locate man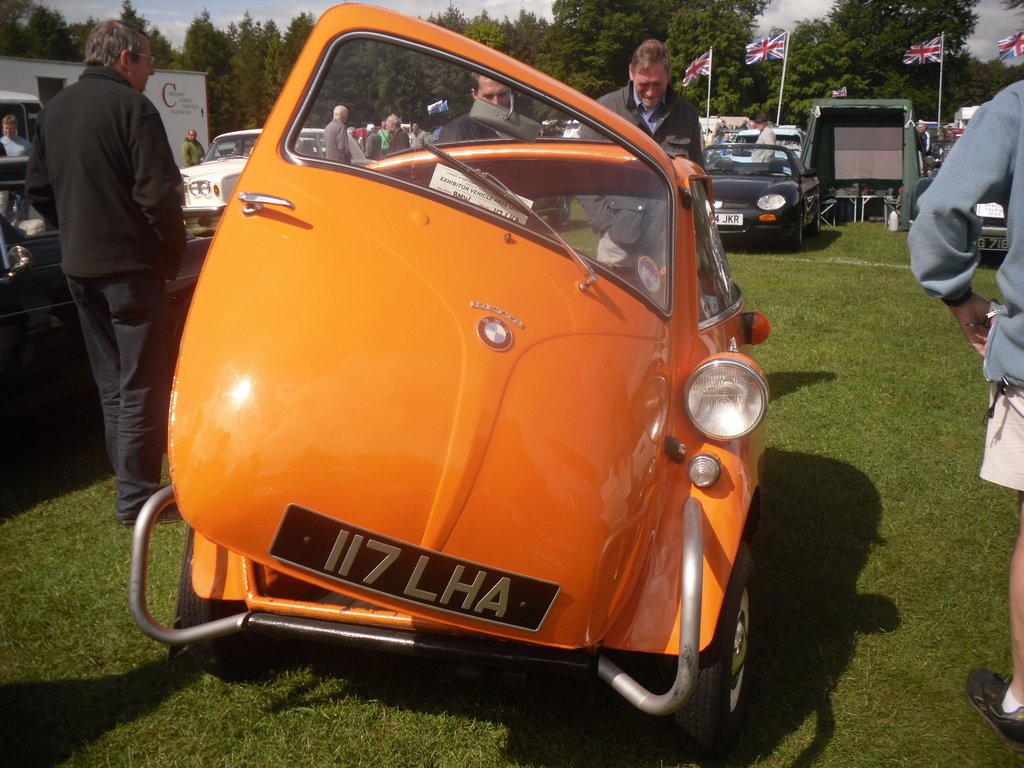
[20, 10, 200, 527]
